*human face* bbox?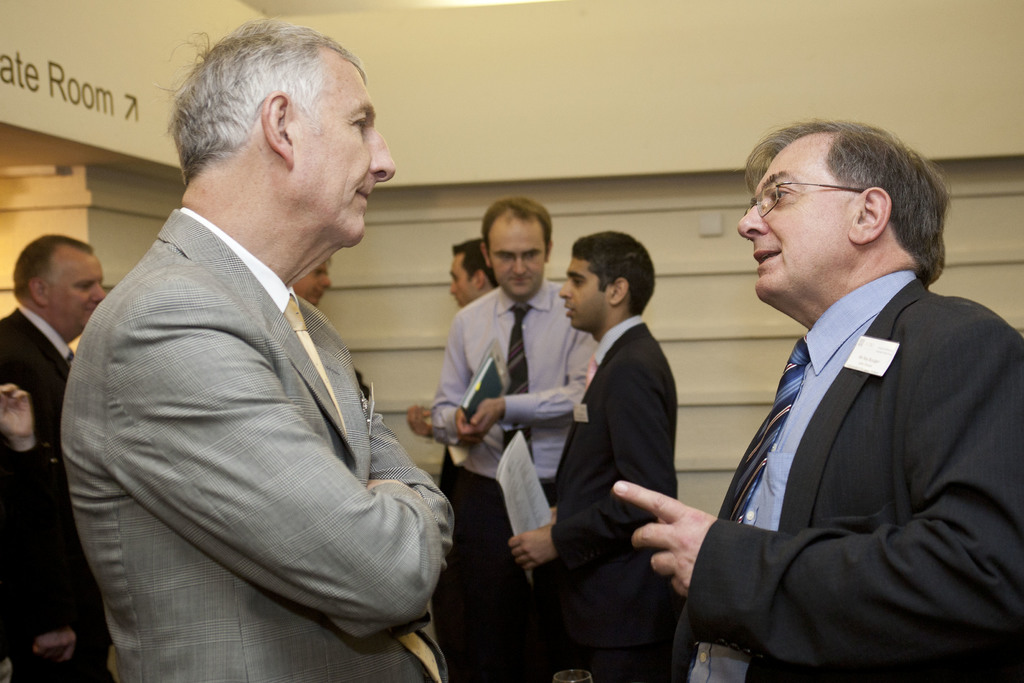
<box>291,65,397,247</box>
